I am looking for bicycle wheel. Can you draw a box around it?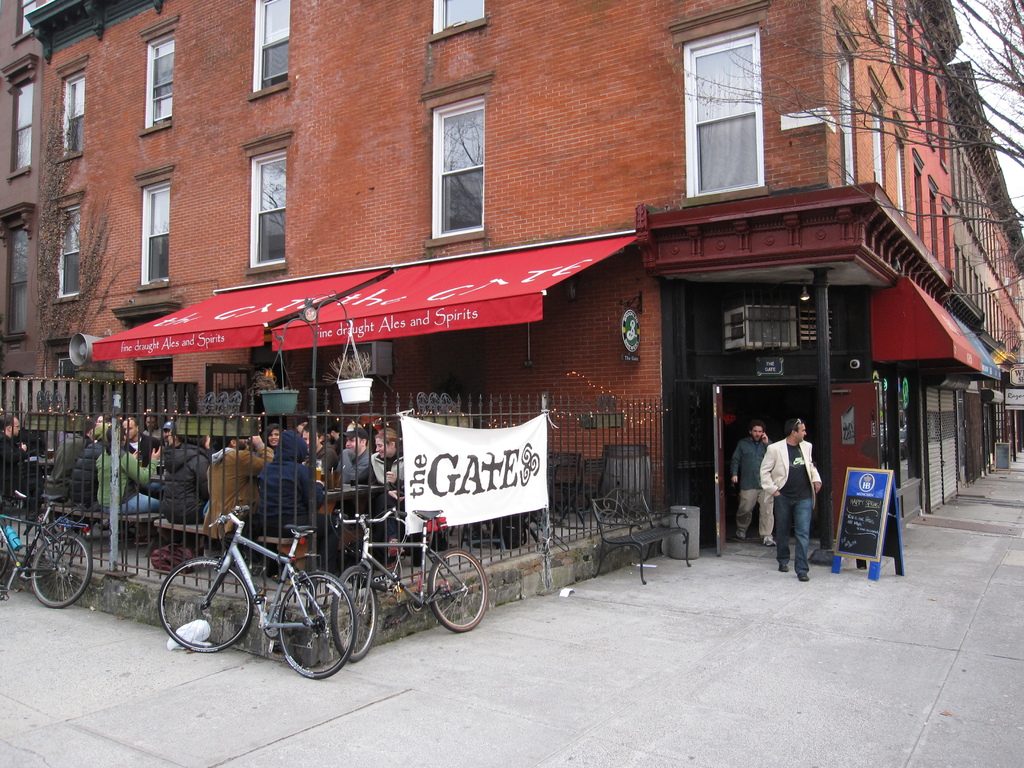
Sure, the bounding box is (0,529,11,575).
